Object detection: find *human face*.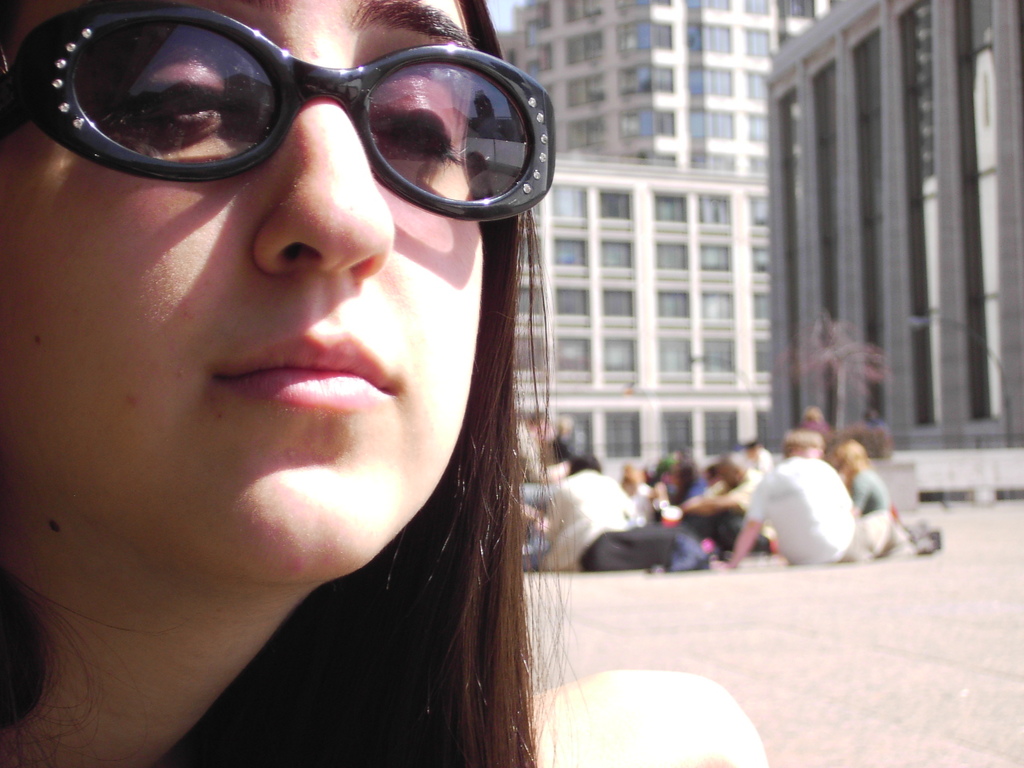
705:473:715:483.
